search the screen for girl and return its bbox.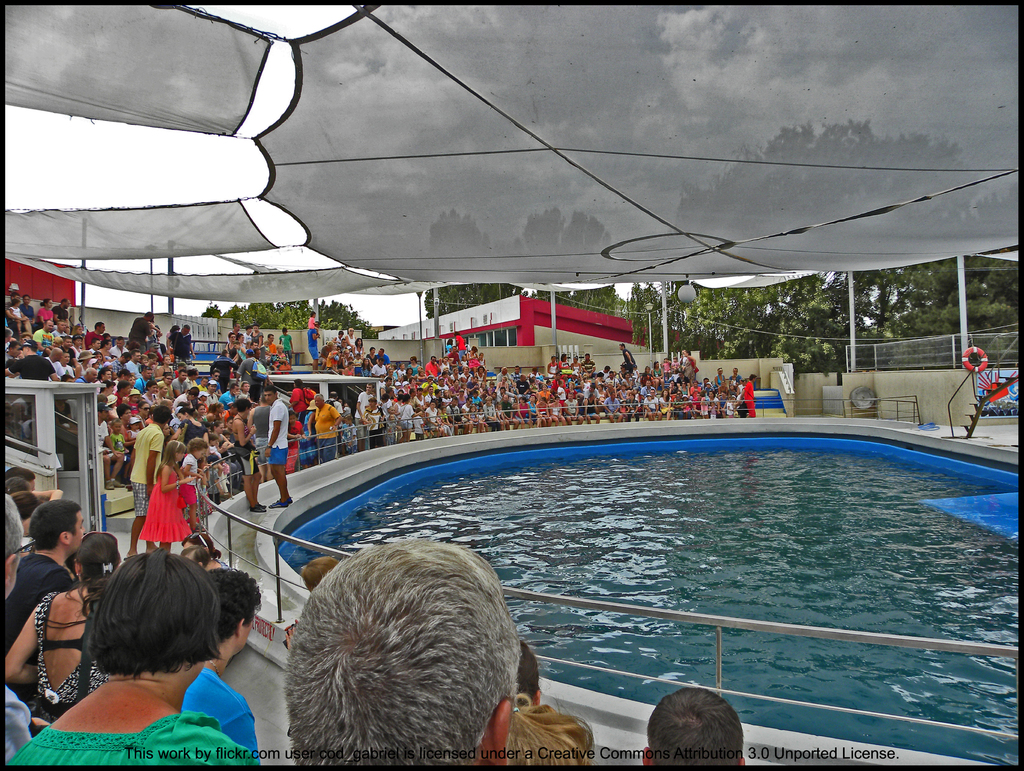
Found: (x1=355, y1=352, x2=360, y2=370).
